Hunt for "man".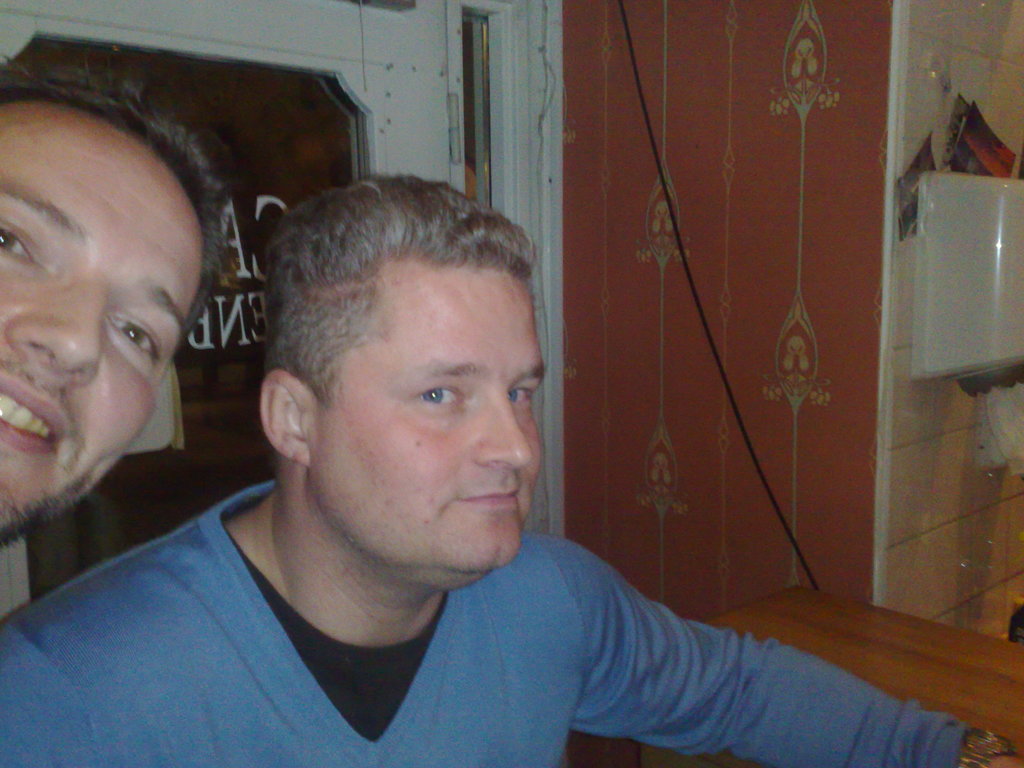
Hunted down at {"x1": 0, "y1": 172, "x2": 1023, "y2": 767}.
